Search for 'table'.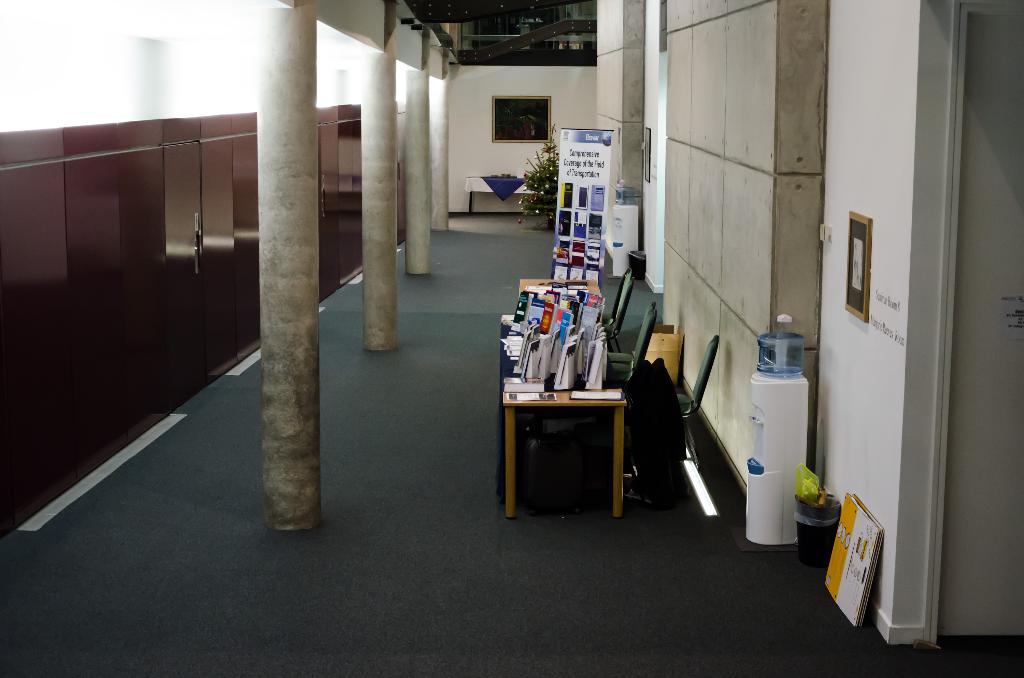
Found at 495 375 639 521.
